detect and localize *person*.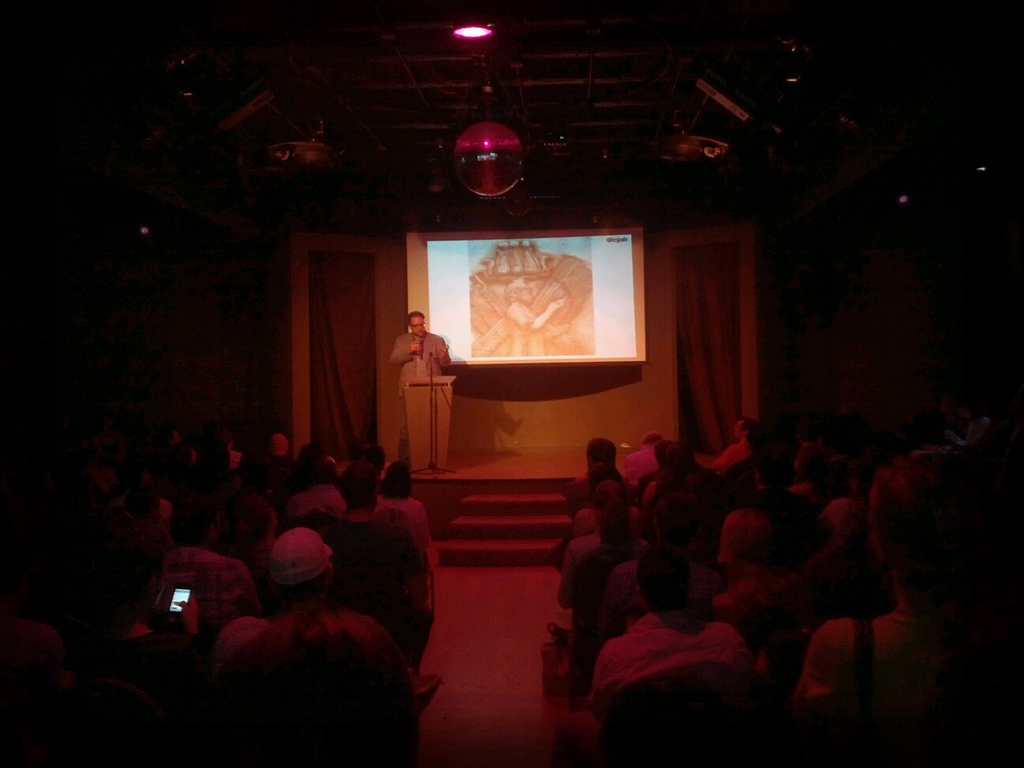
Localized at 505 276 565 356.
